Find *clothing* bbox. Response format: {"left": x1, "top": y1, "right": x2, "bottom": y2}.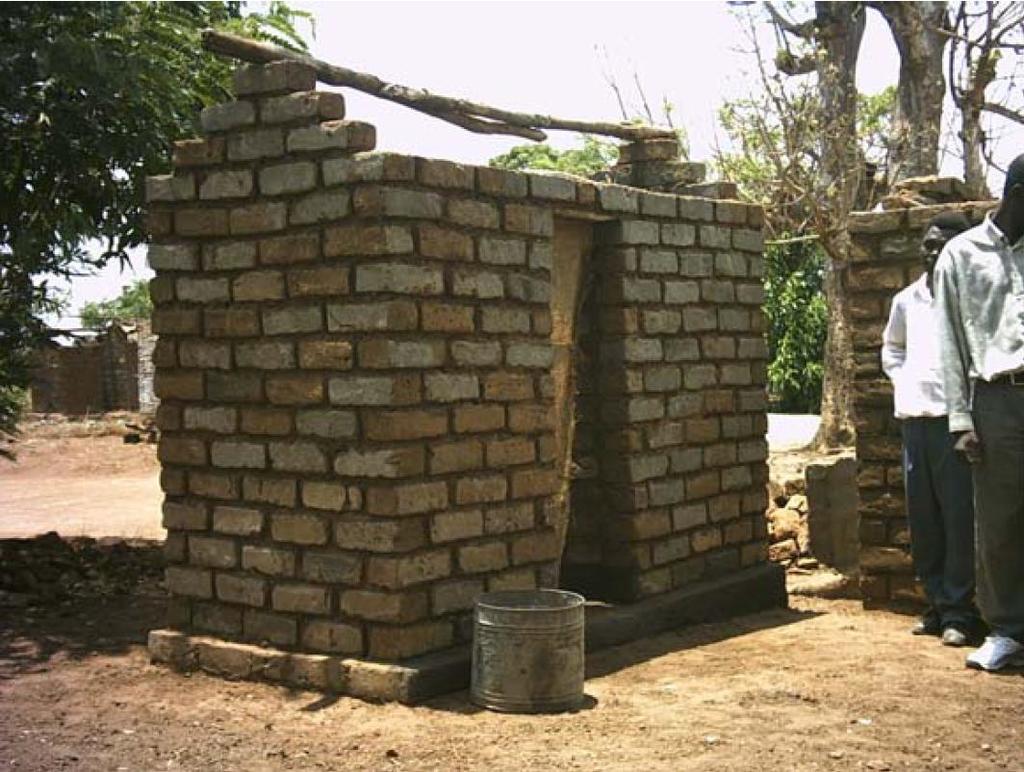
{"left": 880, "top": 270, "right": 980, "bottom": 623}.
